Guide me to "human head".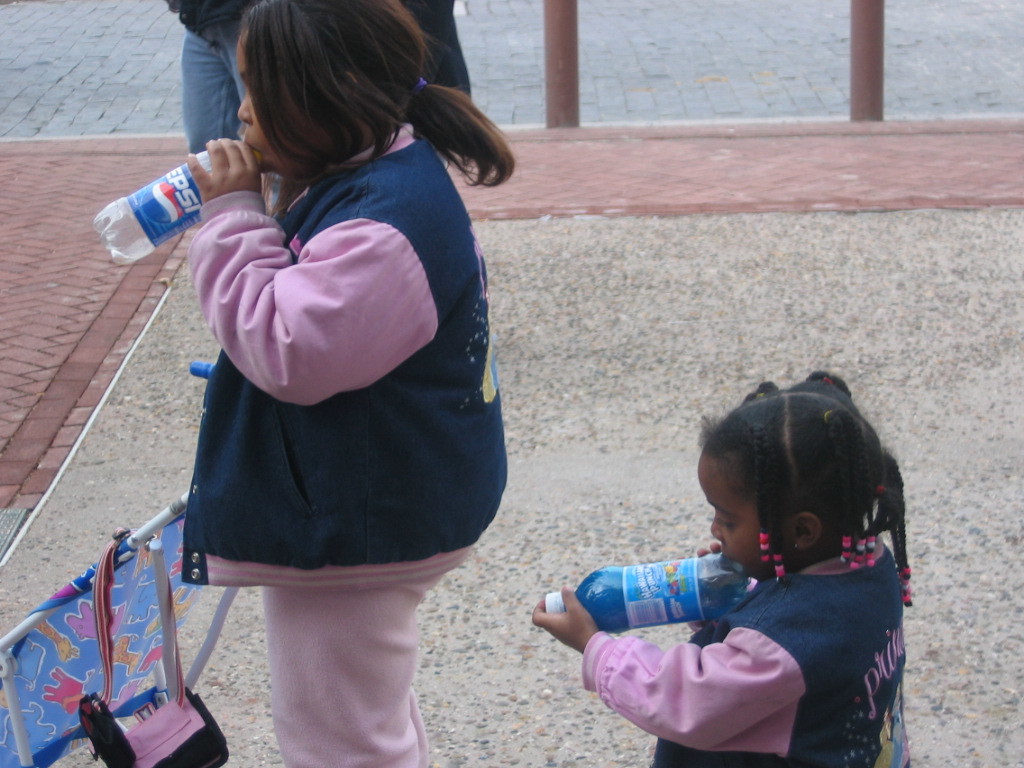
Guidance: [695, 369, 889, 590].
